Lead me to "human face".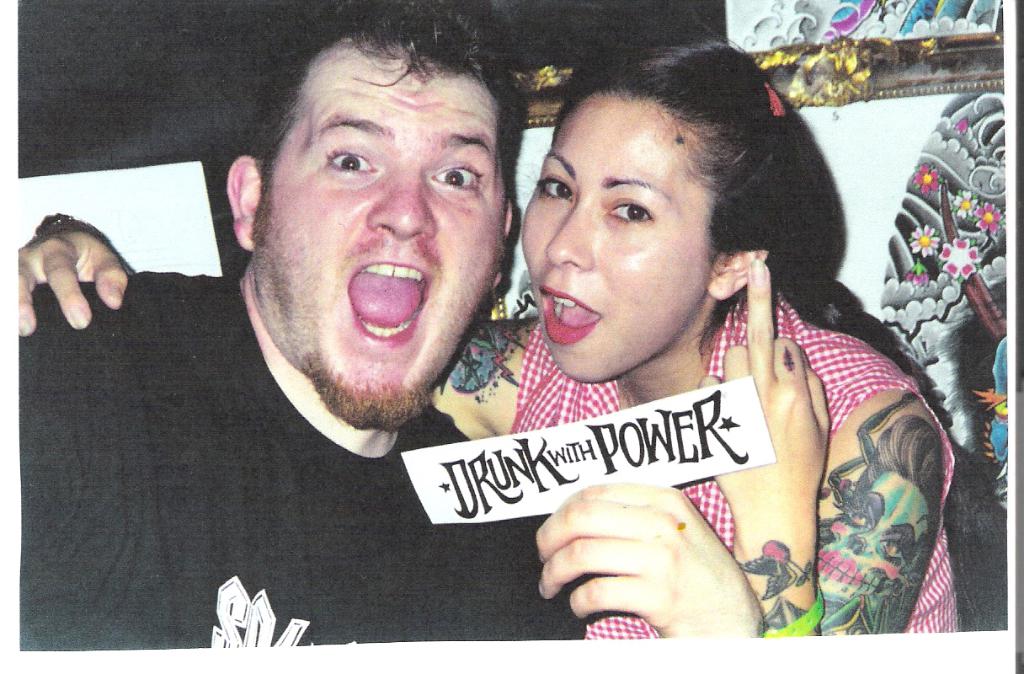
Lead to pyautogui.locateOnScreen(518, 94, 715, 384).
